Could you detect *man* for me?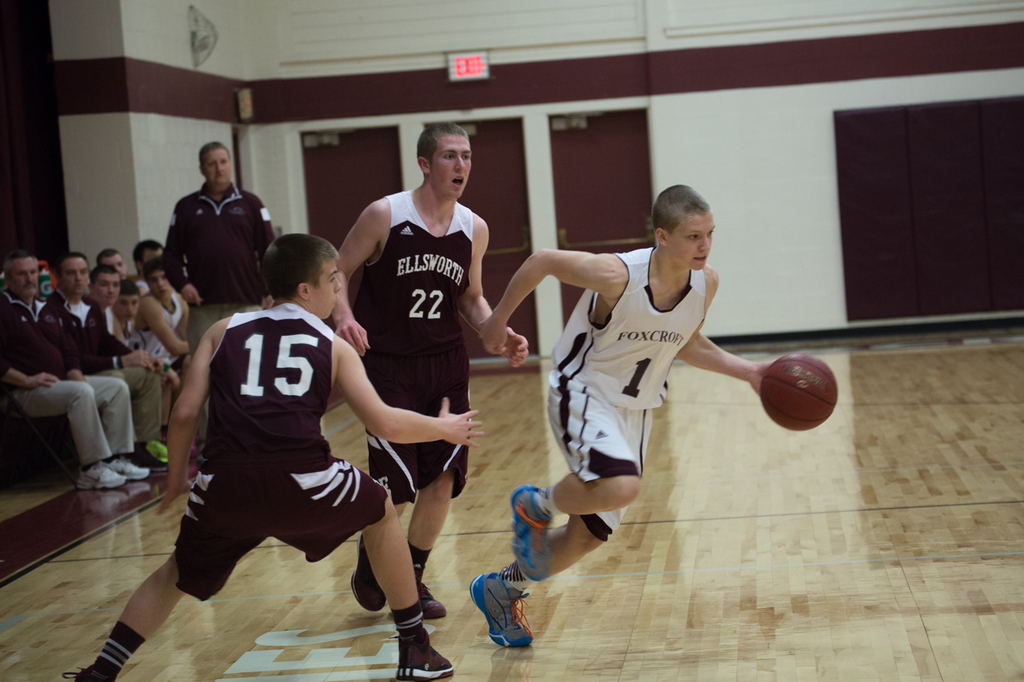
Detection result: crop(462, 184, 775, 651).
